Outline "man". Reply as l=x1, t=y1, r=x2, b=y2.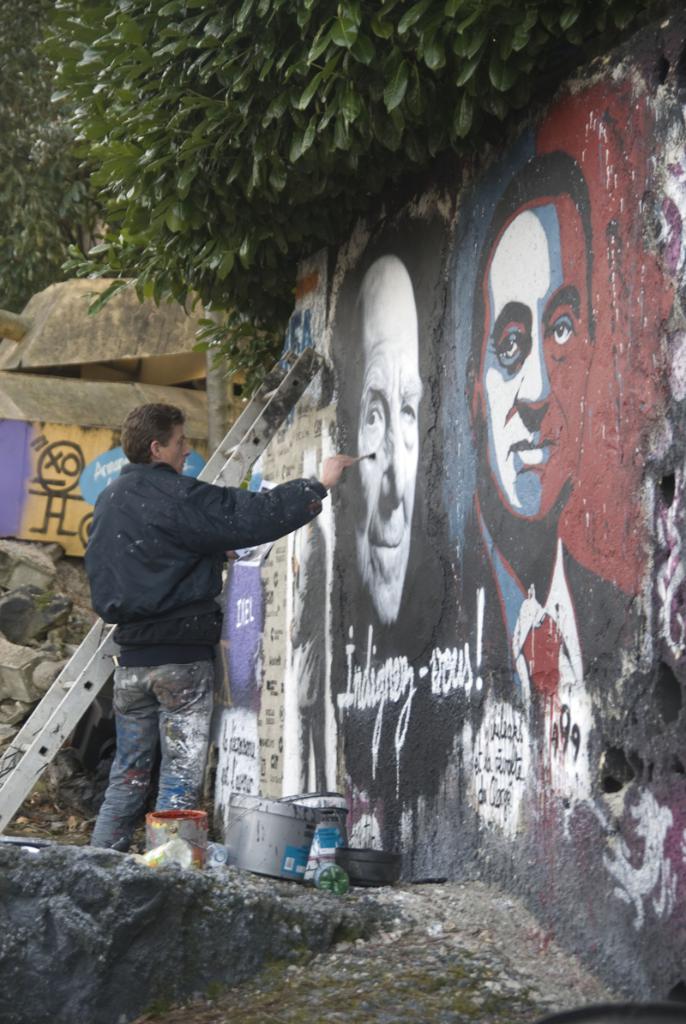
l=291, t=255, r=454, b=863.
